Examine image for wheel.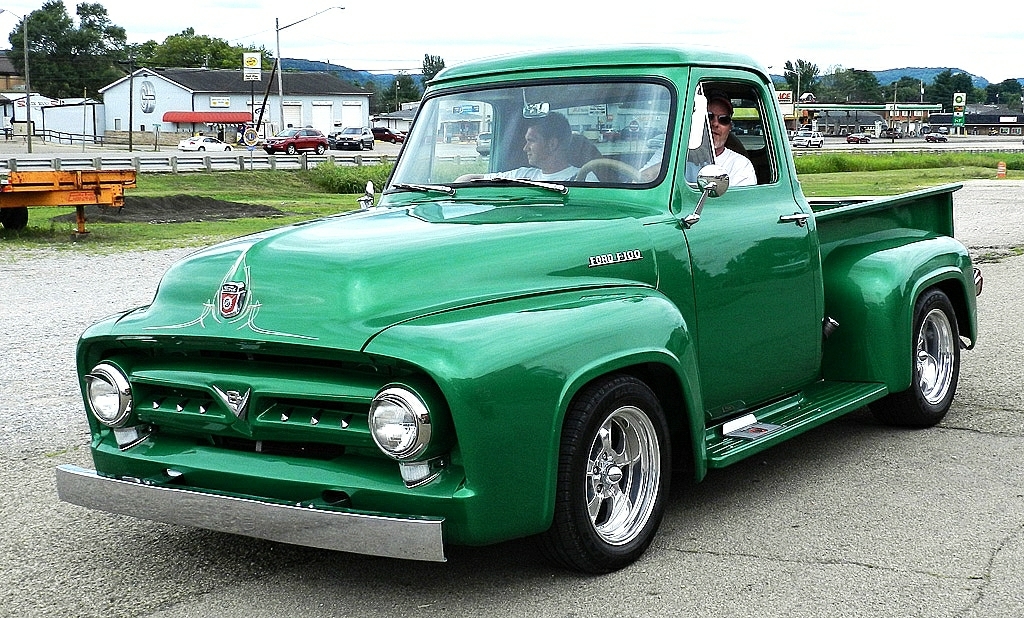
Examination result: 388/138/393/144.
